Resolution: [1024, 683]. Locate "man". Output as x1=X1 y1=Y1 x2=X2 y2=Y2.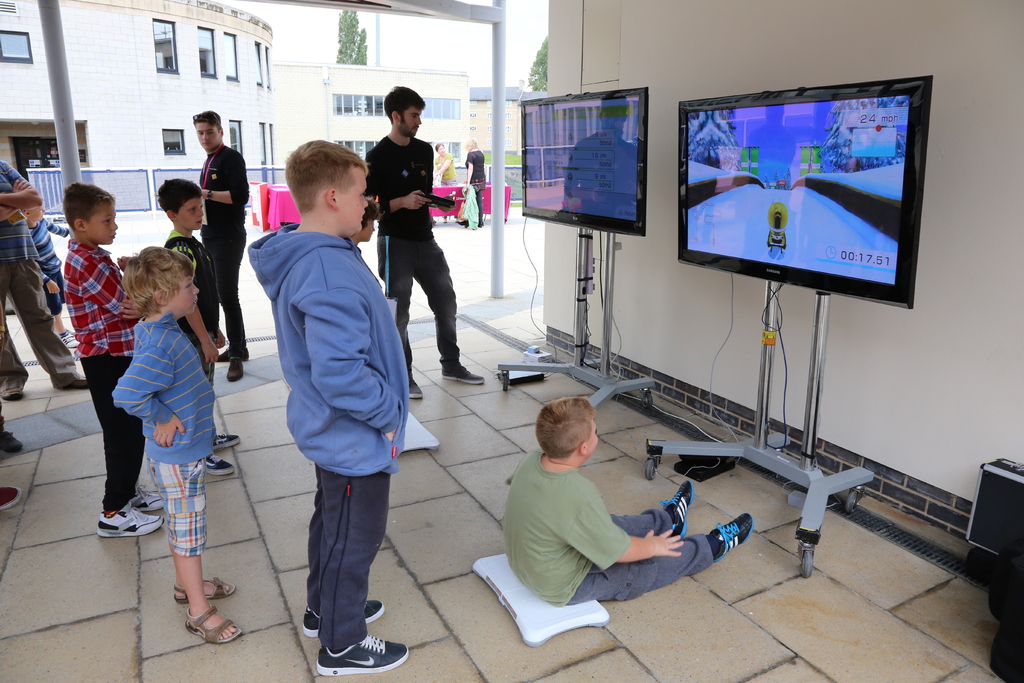
x1=0 y1=483 x2=24 y2=511.
